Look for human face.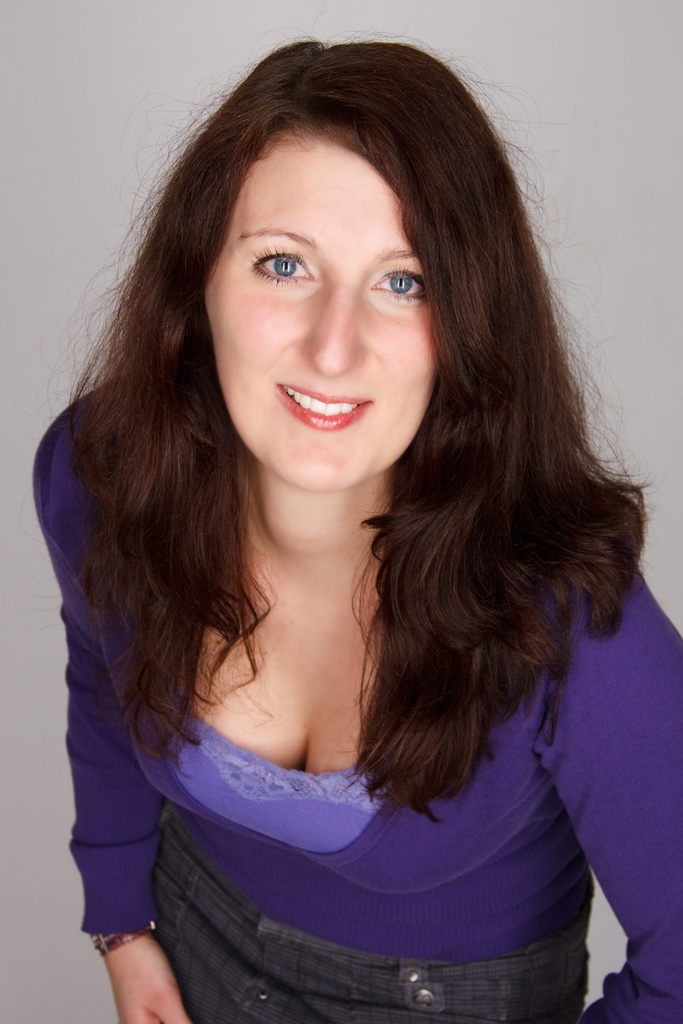
Found: <bbox>206, 137, 440, 486</bbox>.
